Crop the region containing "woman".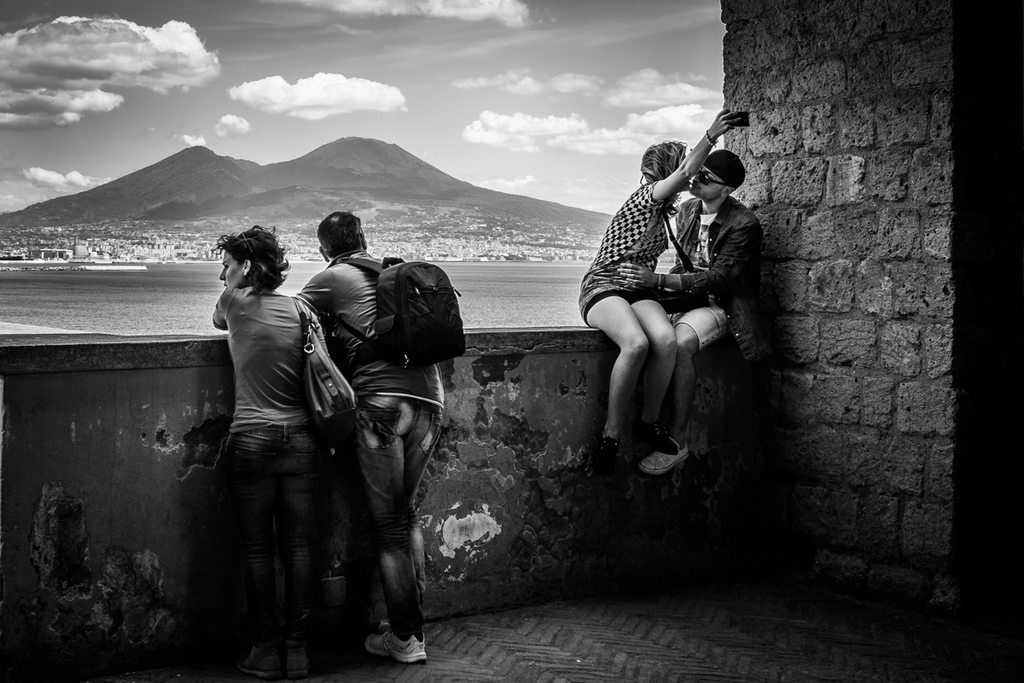
Crop region: crop(189, 208, 345, 664).
